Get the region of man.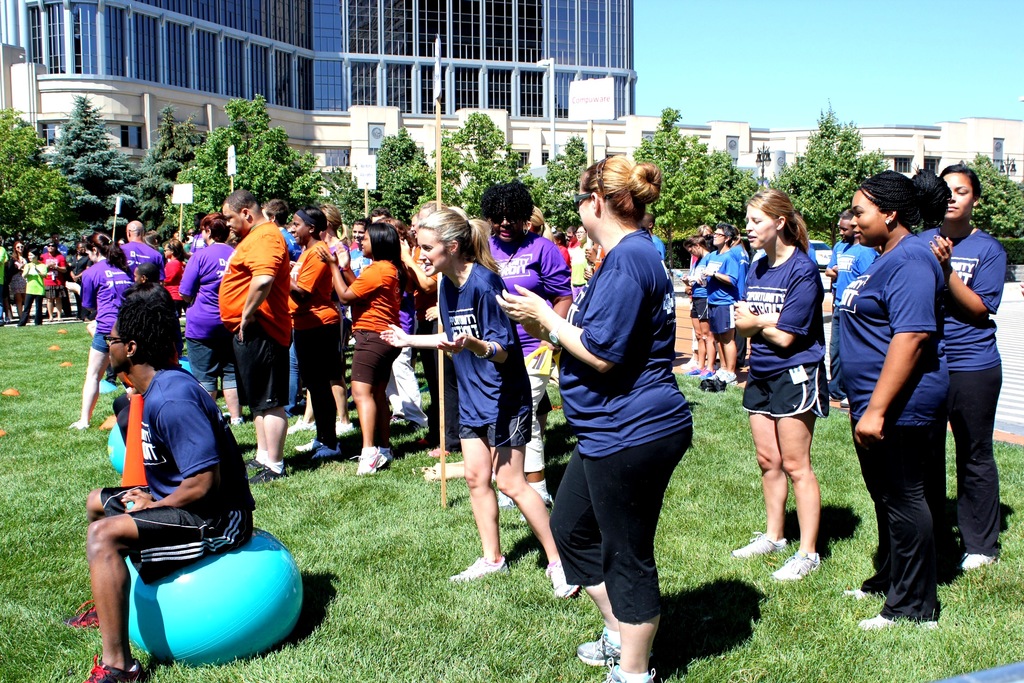
(x1=189, y1=213, x2=205, y2=251).
